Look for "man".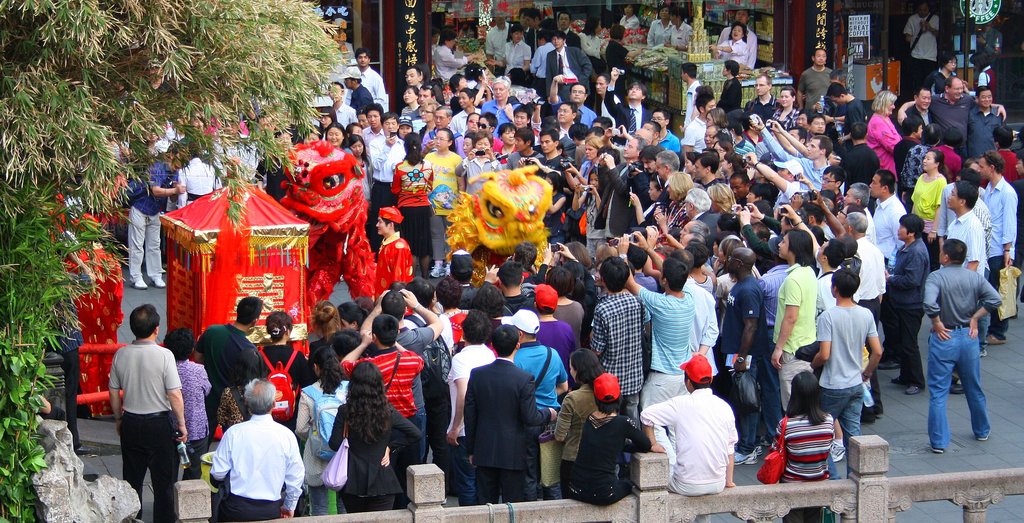
Found: pyautogui.locateOnScreen(765, 213, 823, 402).
